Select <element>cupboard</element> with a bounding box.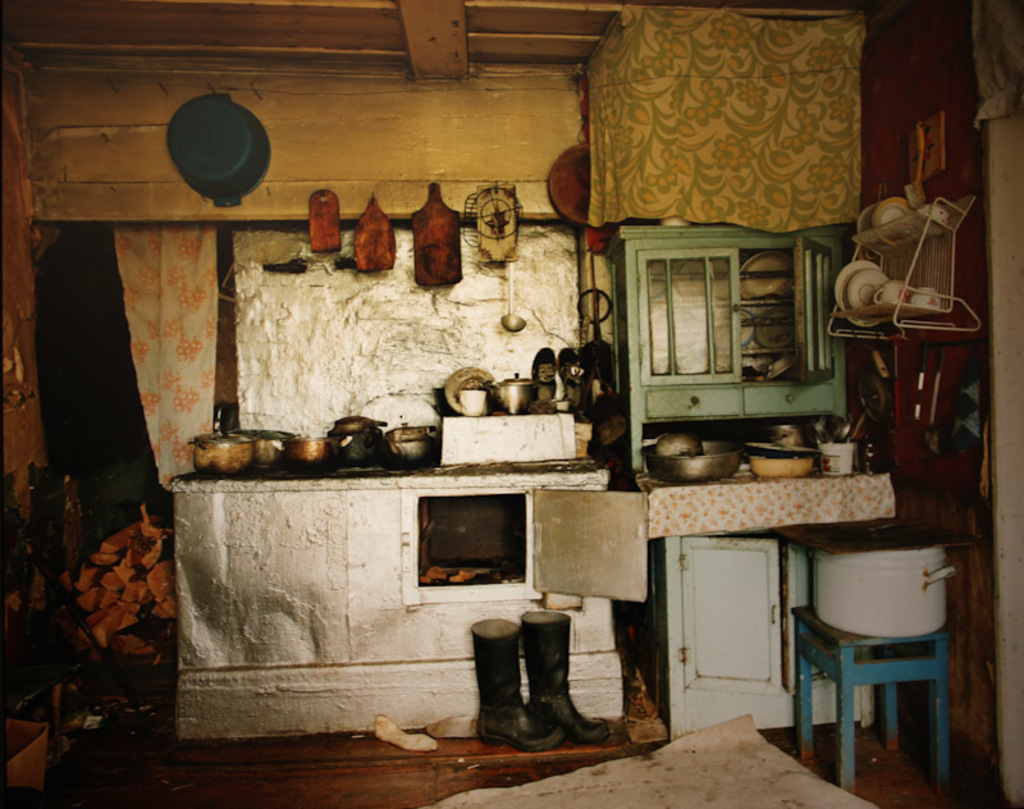
detection(613, 211, 860, 472).
